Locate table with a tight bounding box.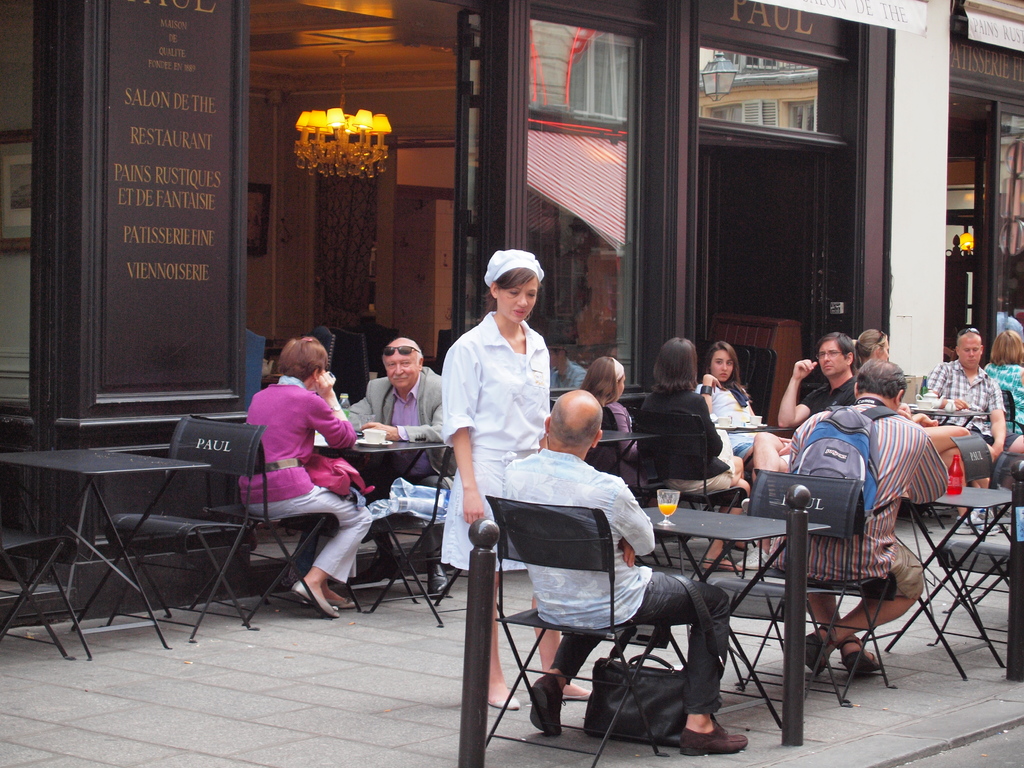
crop(346, 438, 453, 627).
